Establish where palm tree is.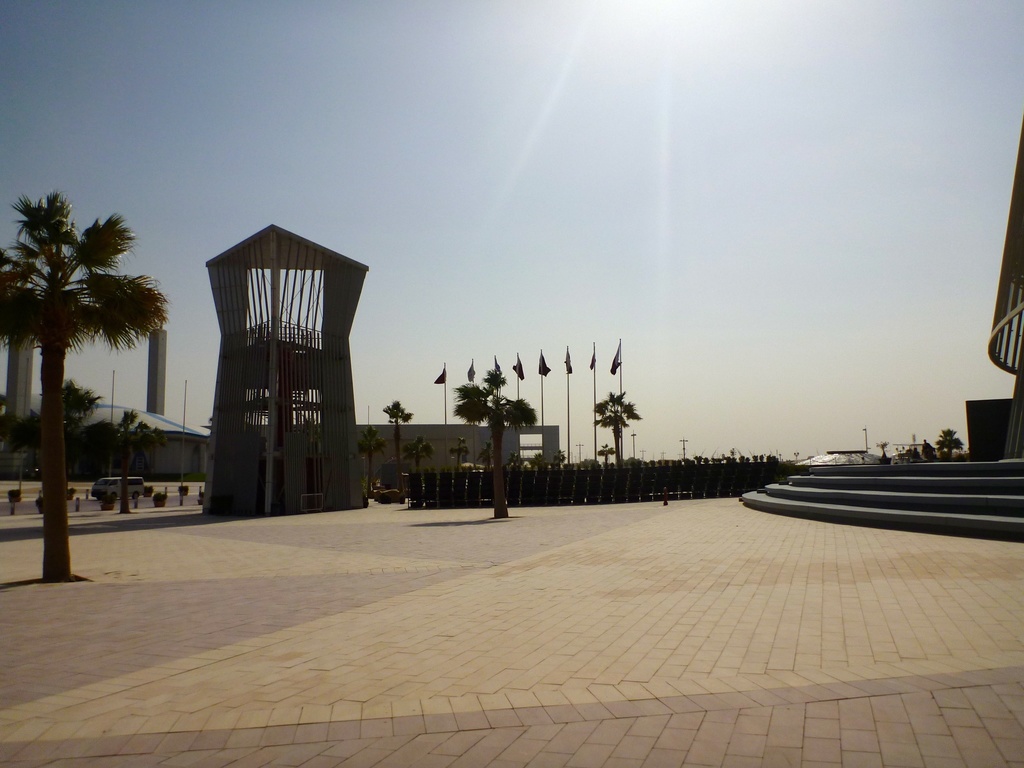
Established at bbox(596, 440, 615, 470).
